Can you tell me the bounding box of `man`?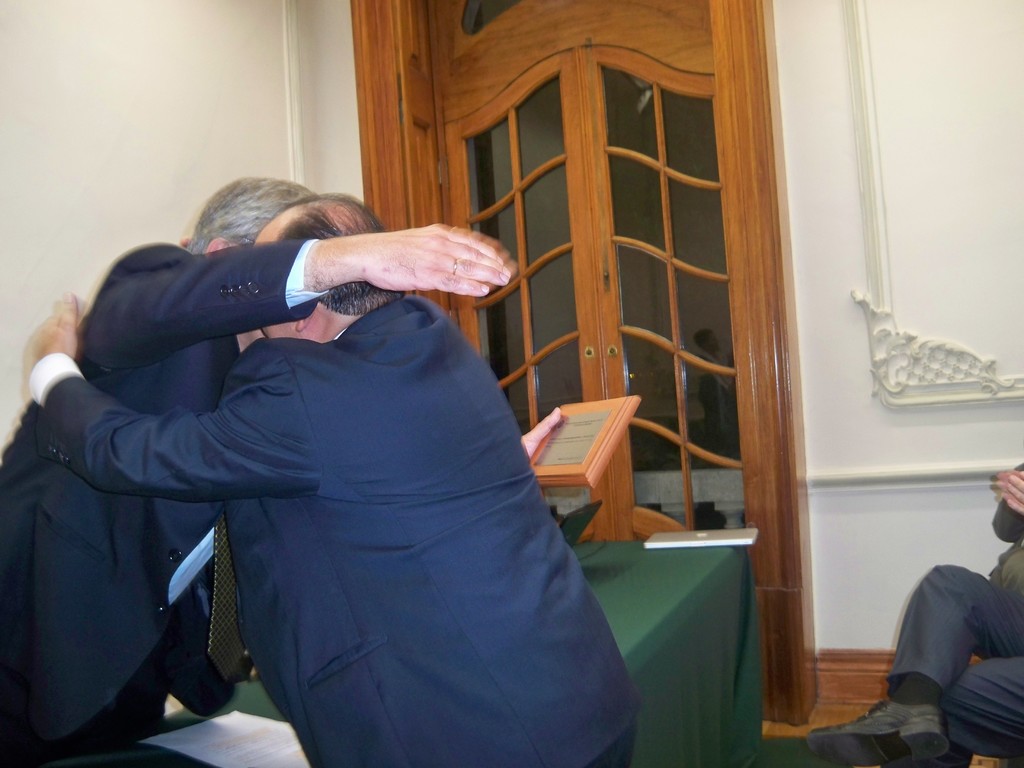
bbox(0, 180, 513, 767).
